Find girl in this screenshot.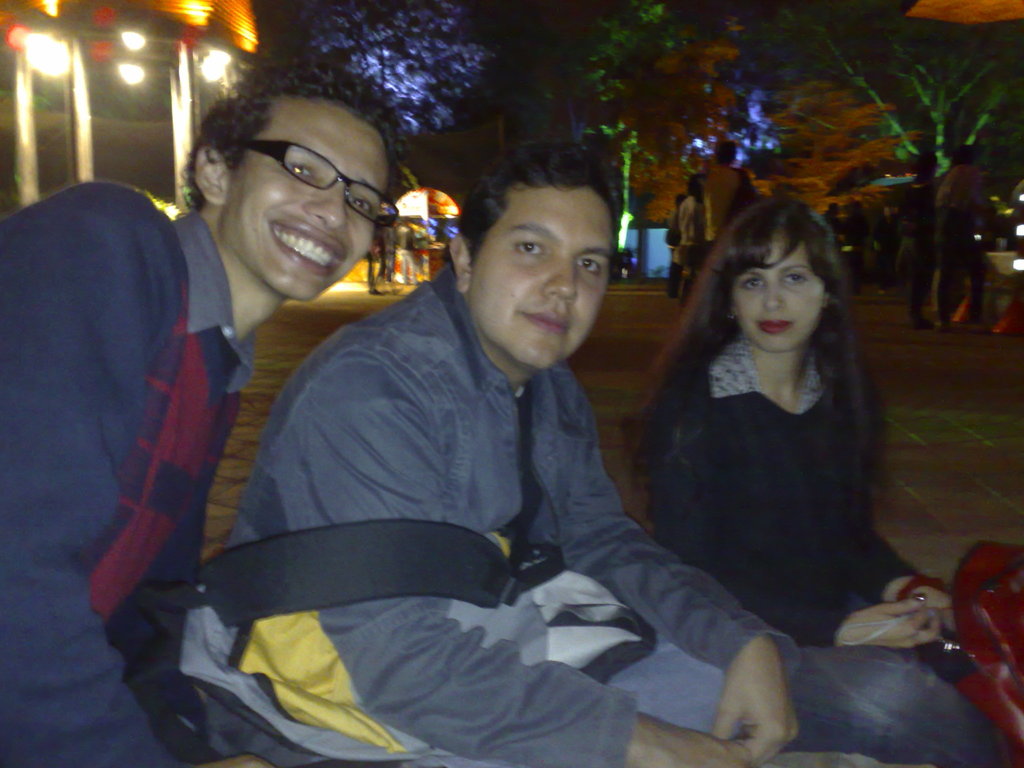
The bounding box for girl is box=[650, 196, 976, 688].
